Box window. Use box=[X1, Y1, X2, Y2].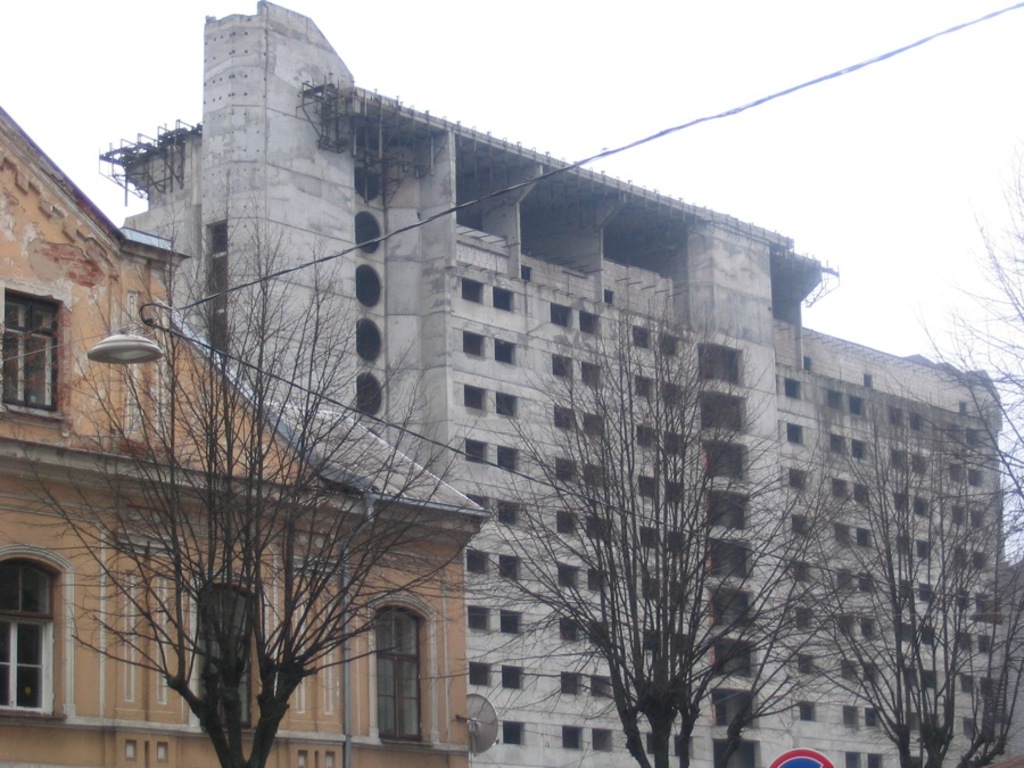
box=[493, 286, 515, 311].
